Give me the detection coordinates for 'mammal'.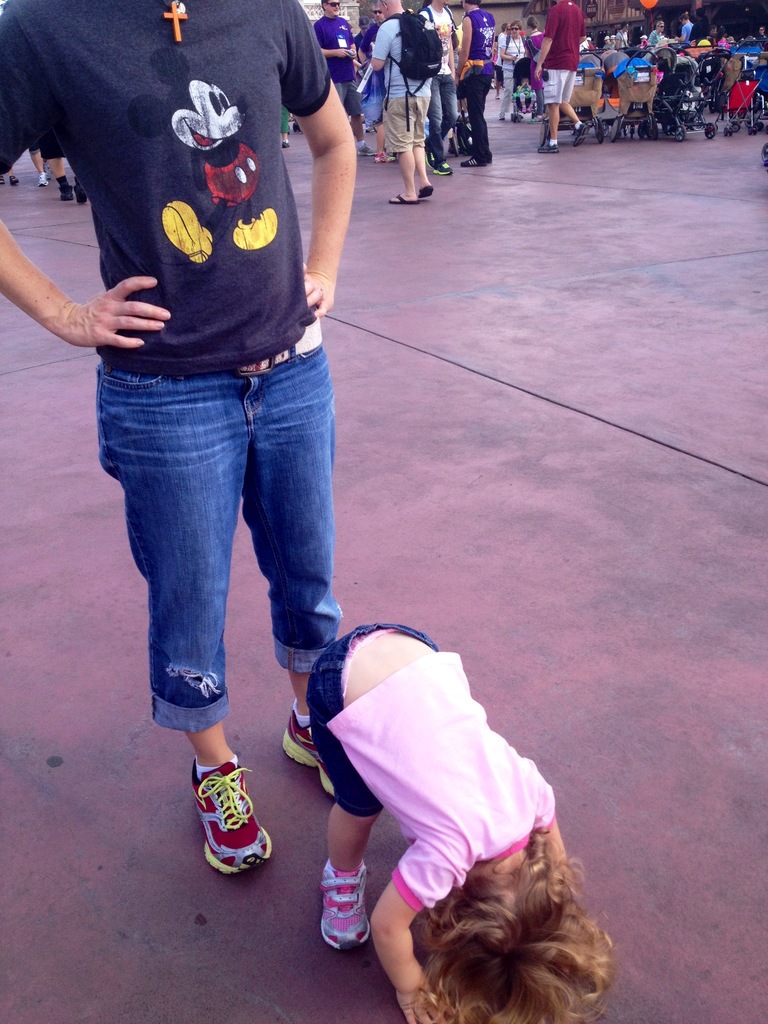
bbox=(676, 13, 693, 44).
